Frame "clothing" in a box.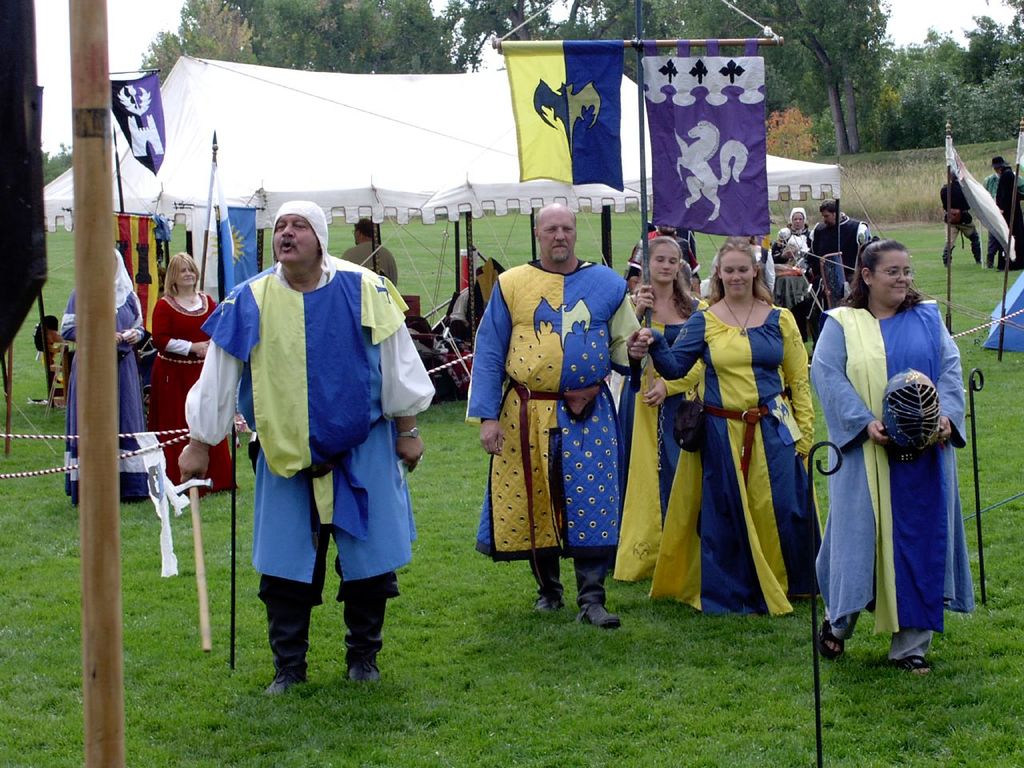
{"left": 810, "top": 303, "right": 973, "bottom": 661}.
